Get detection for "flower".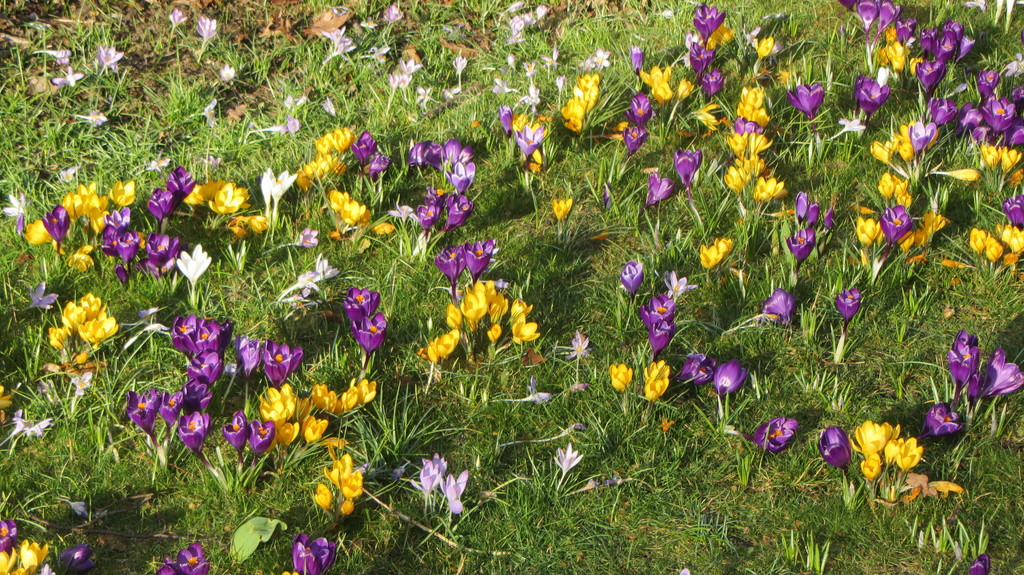
Detection: [218, 62, 234, 81].
